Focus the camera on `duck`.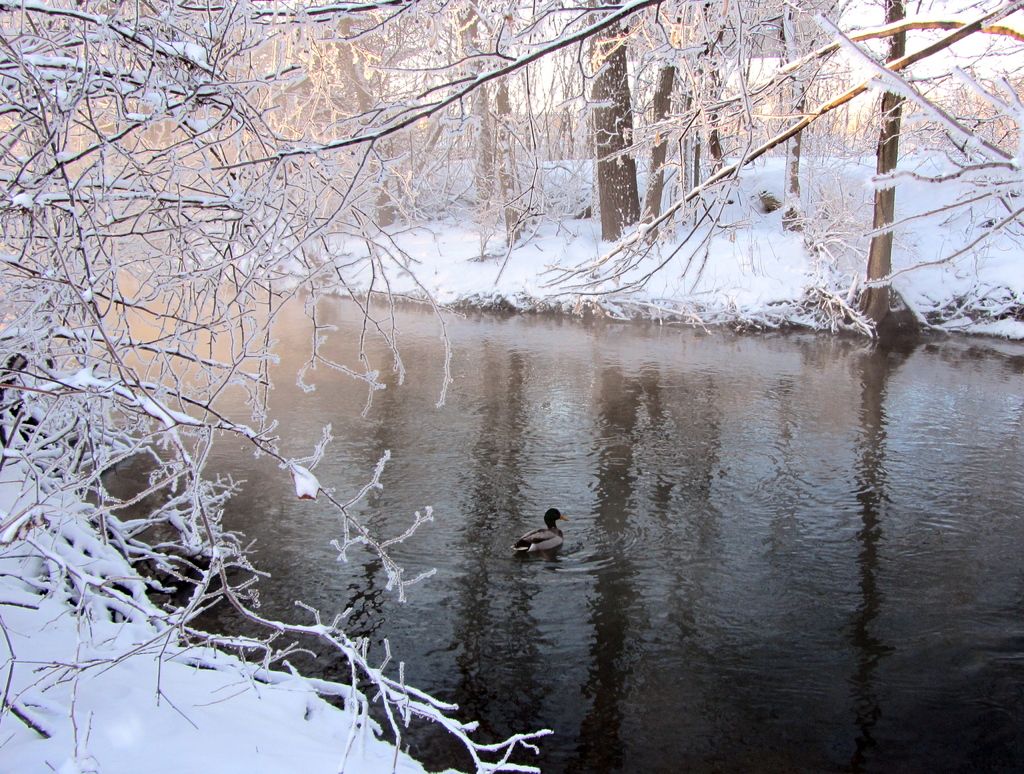
Focus region: x1=507 y1=502 x2=573 y2=546.
